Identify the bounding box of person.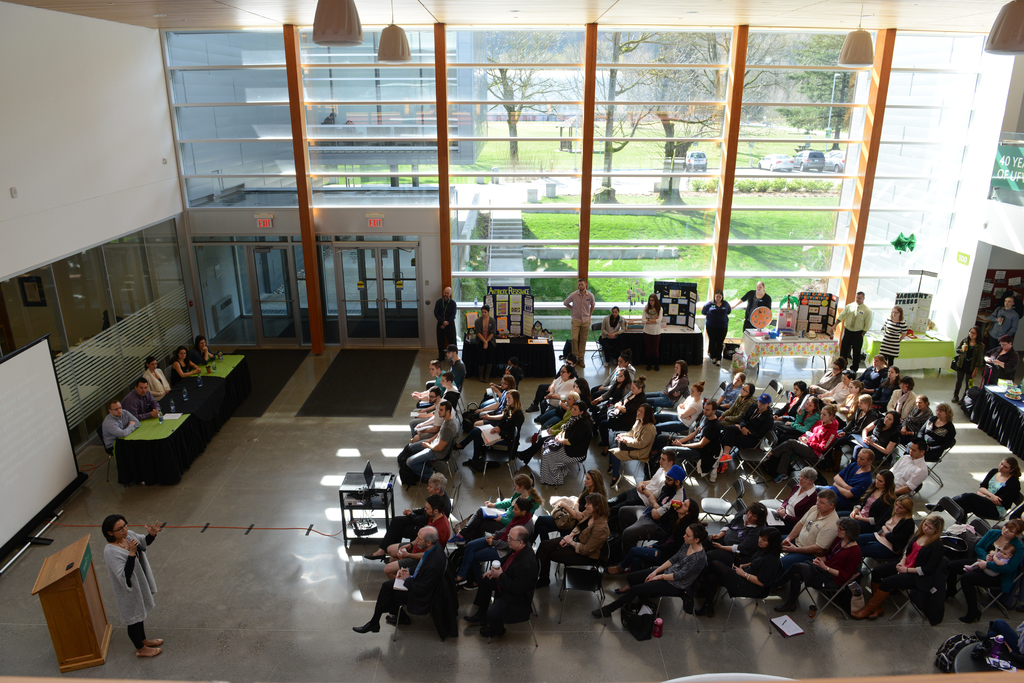
left=547, top=503, right=608, bottom=561.
